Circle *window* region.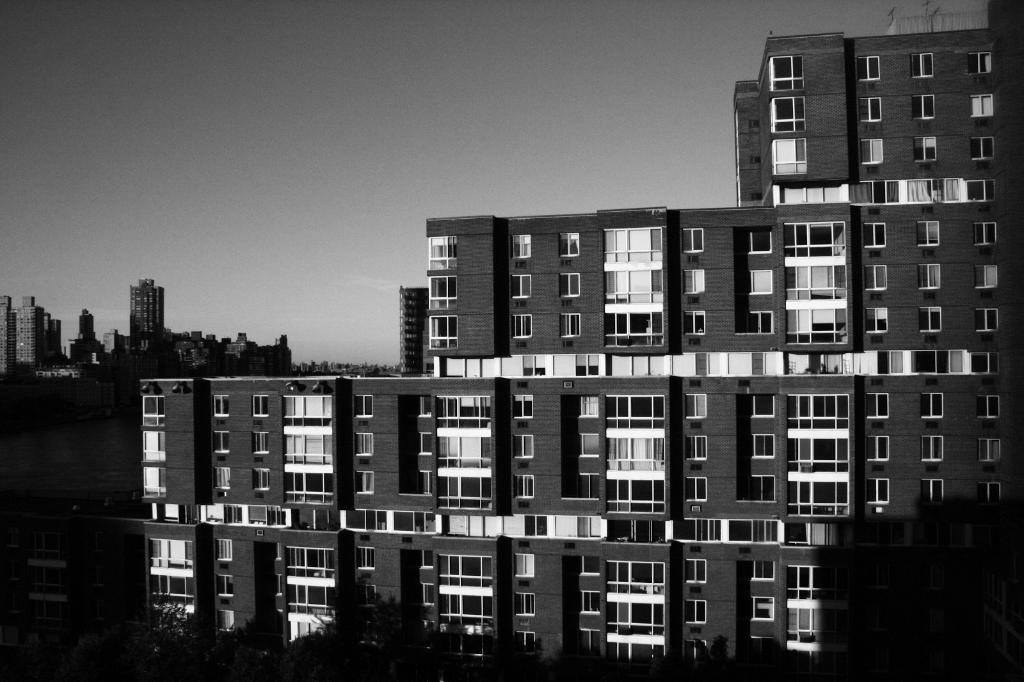
Region: [677,518,719,539].
